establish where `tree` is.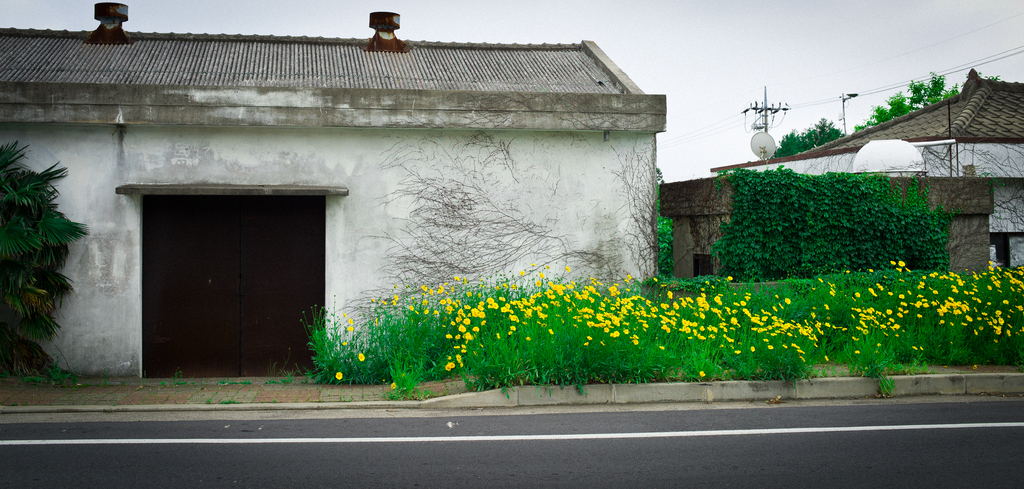
Established at x1=655 y1=163 x2=669 y2=189.
